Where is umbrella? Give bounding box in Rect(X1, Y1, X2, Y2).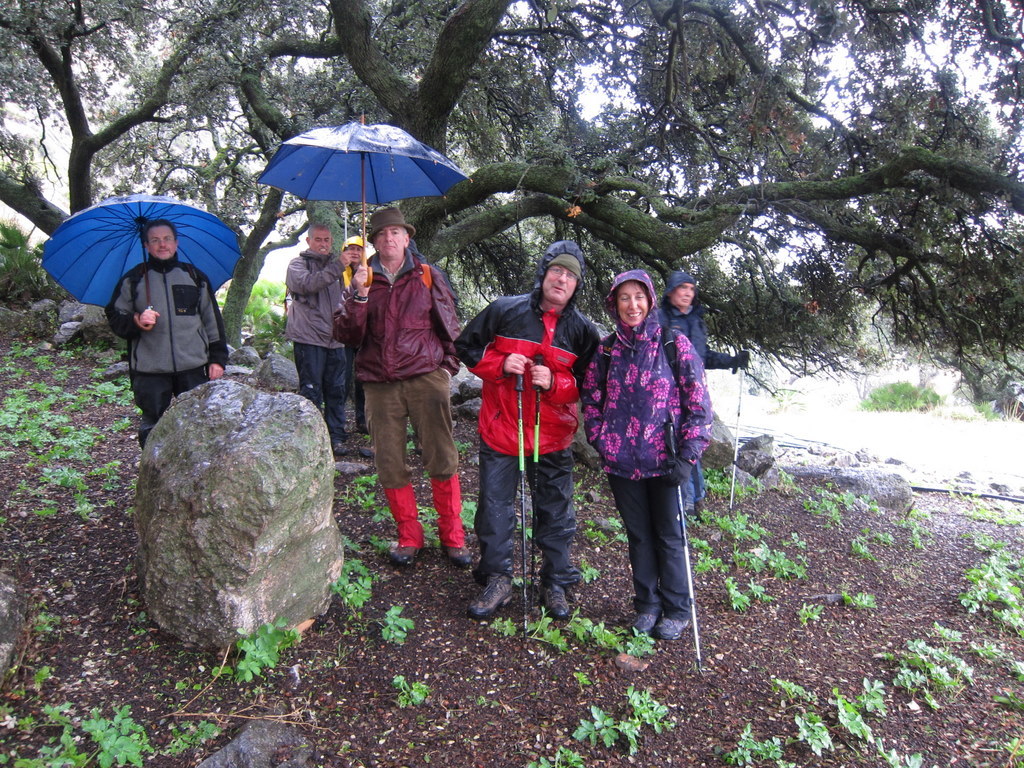
Rect(262, 108, 471, 279).
